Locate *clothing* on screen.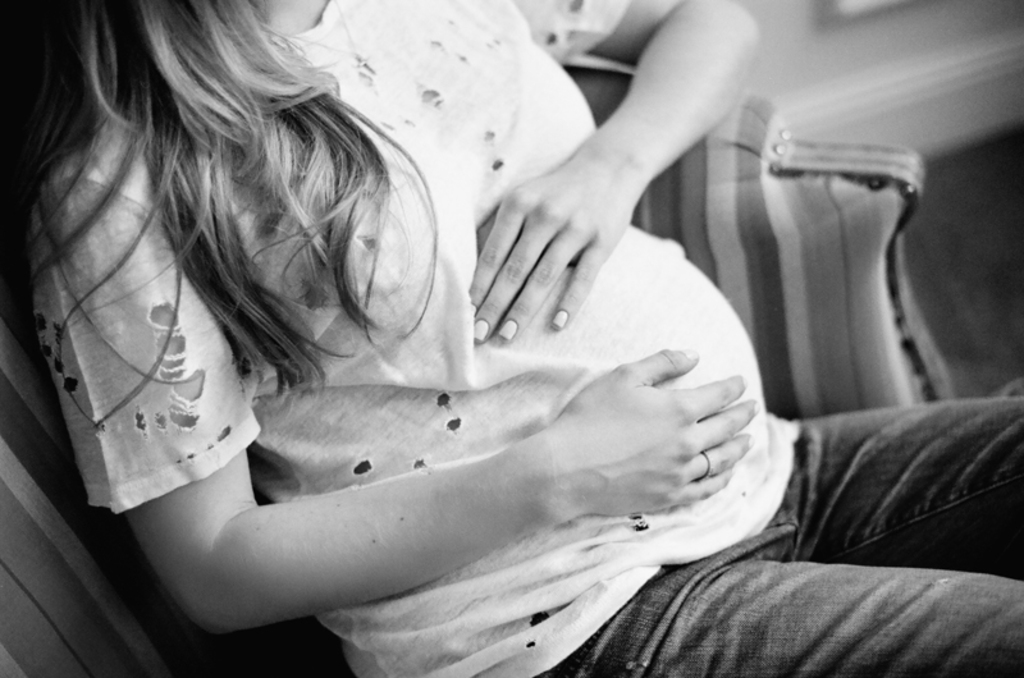
On screen at Rect(119, 36, 987, 675).
